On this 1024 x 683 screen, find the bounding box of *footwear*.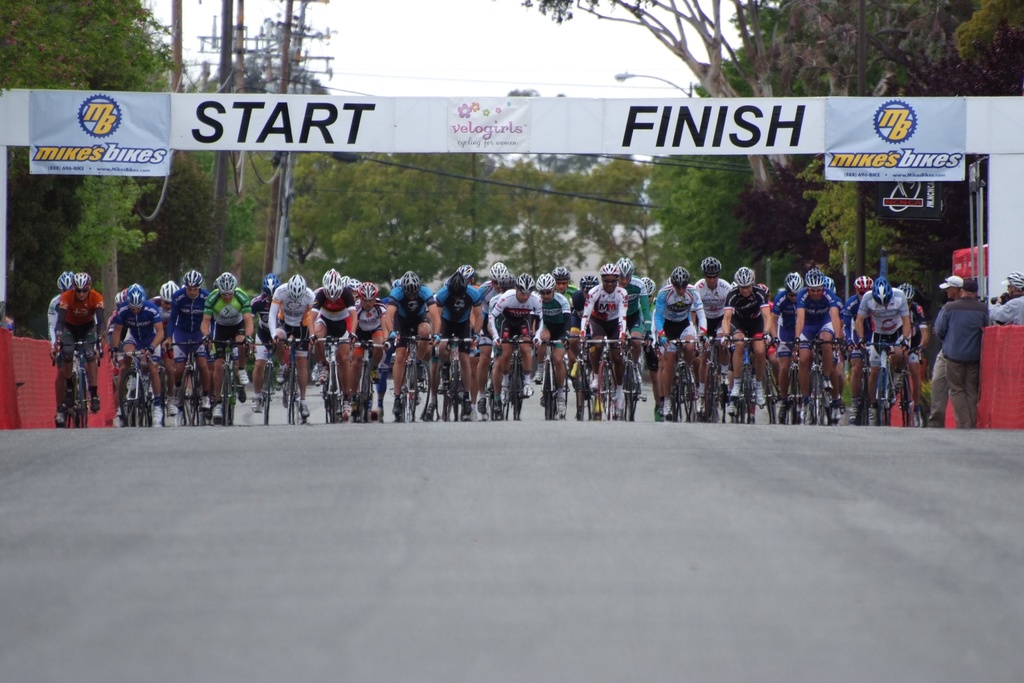
Bounding box: box(428, 402, 434, 417).
